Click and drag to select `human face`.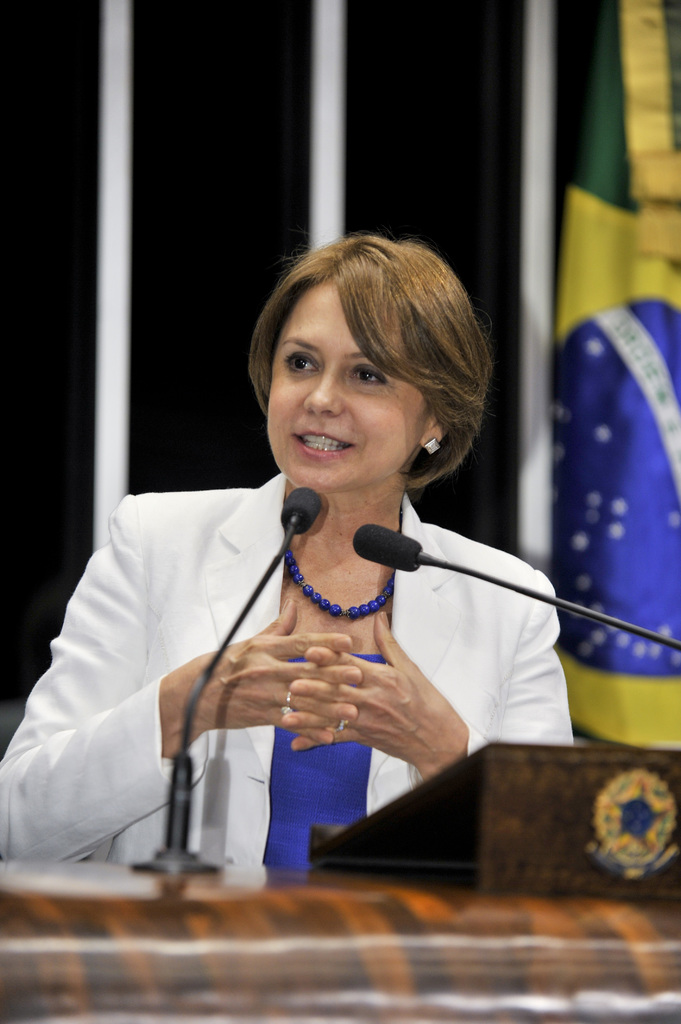
Selection: Rect(269, 283, 422, 493).
